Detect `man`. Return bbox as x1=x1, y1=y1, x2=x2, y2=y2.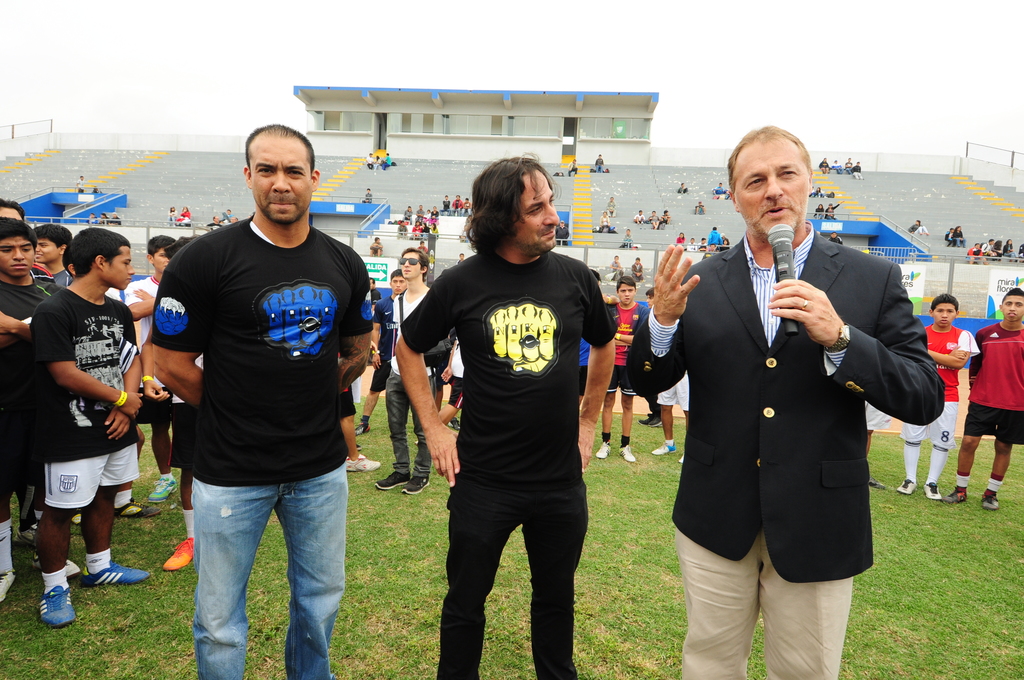
x1=439, y1=193, x2=452, y2=218.
